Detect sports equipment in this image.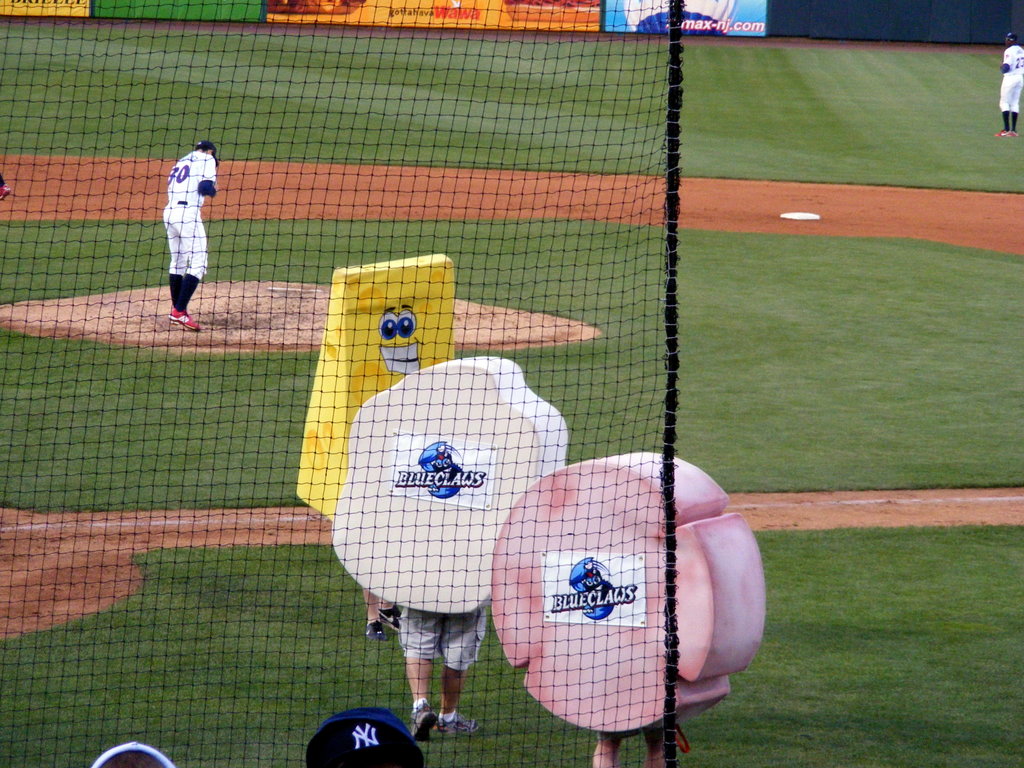
Detection: (382, 609, 401, 637).
